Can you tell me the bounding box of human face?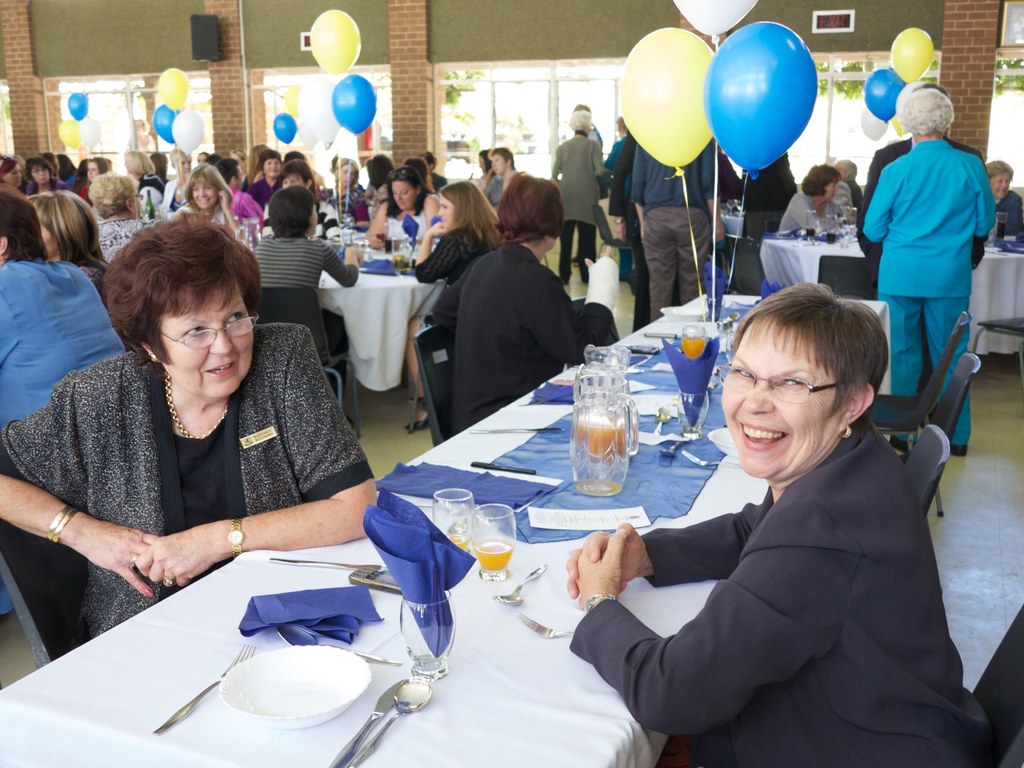
box=[268, 161, 280, 177].
